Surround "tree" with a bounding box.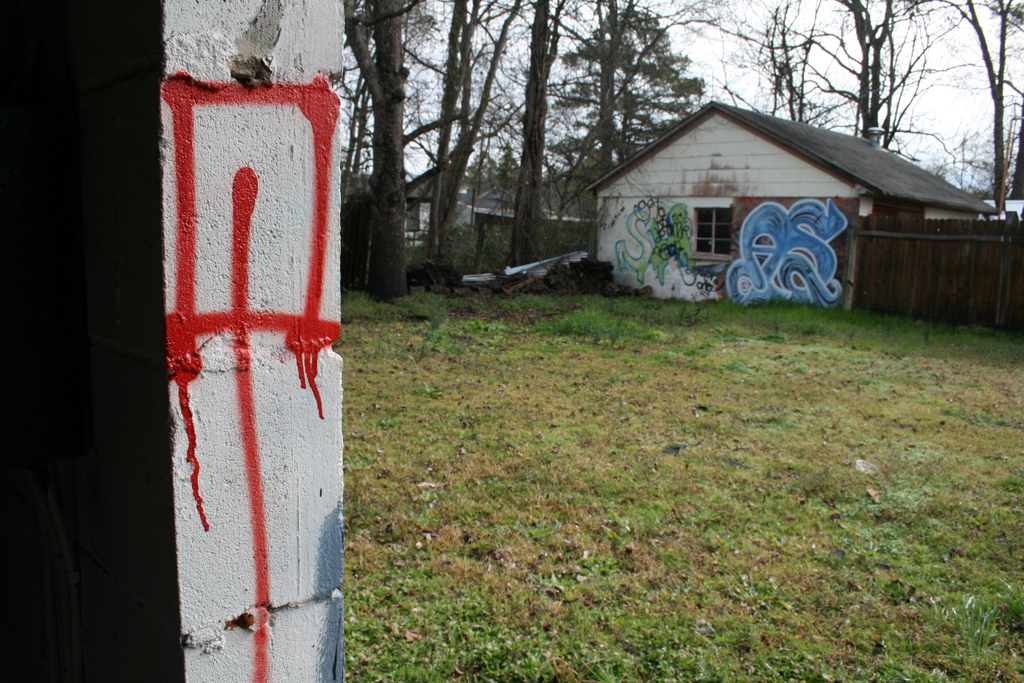
bbox(959, 0, 1023, 215).
